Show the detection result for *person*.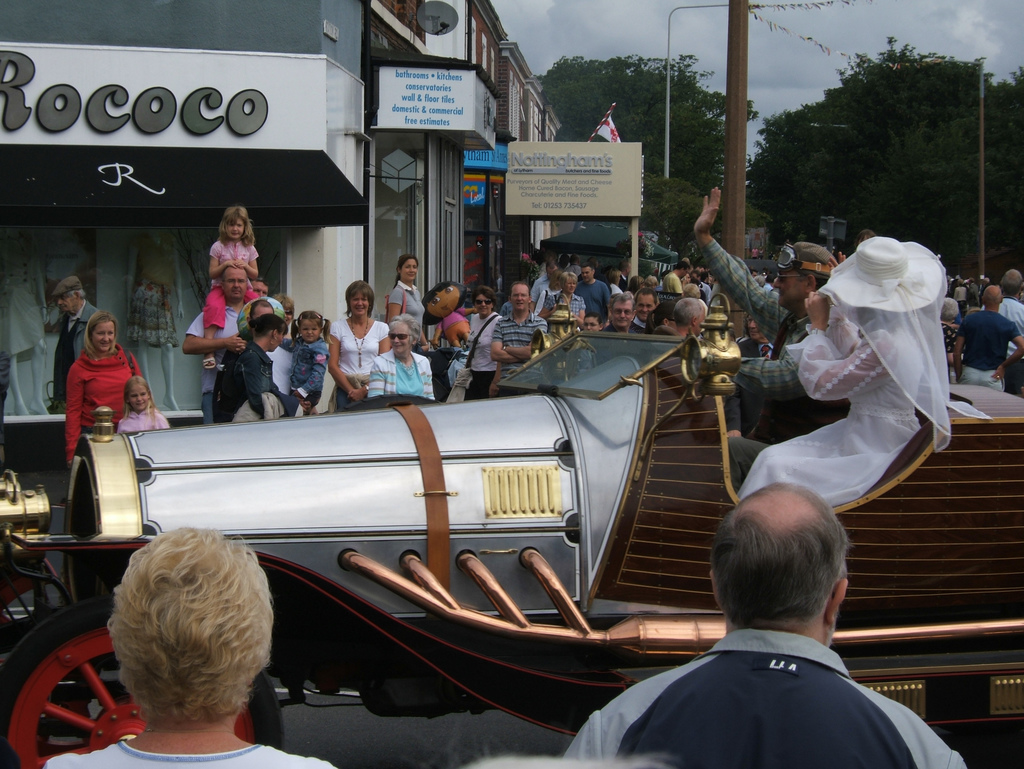
bbox(484, 280, 546, 398).
